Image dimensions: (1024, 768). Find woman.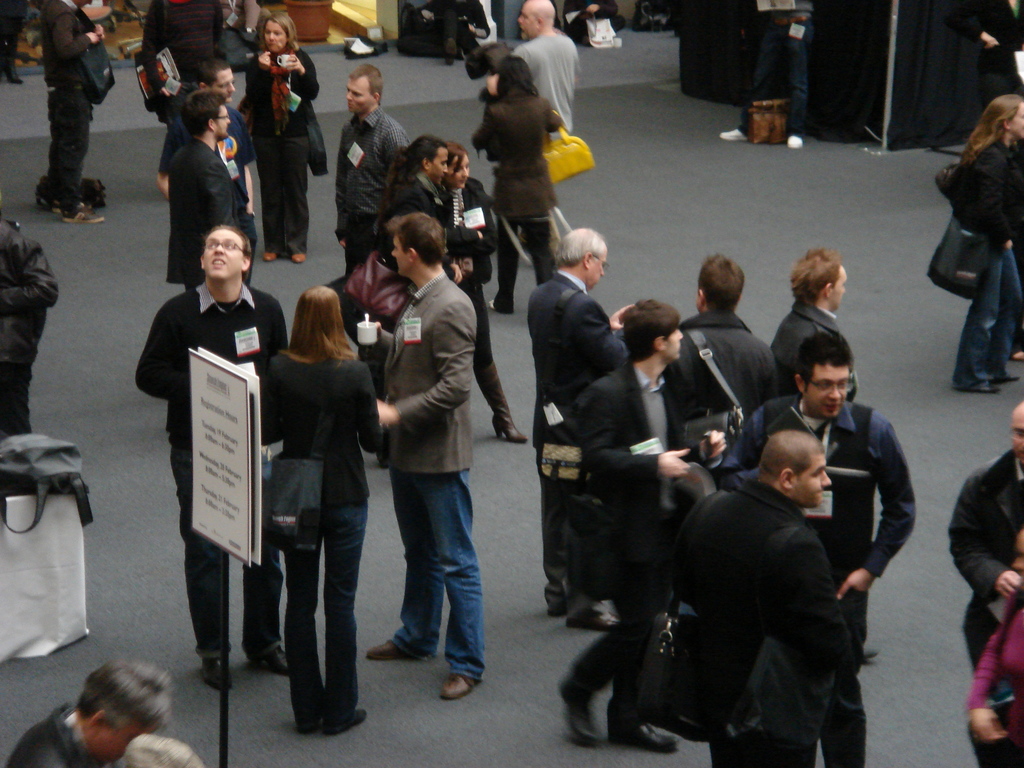
(left=469, top=52, right=573, bottom=318).
